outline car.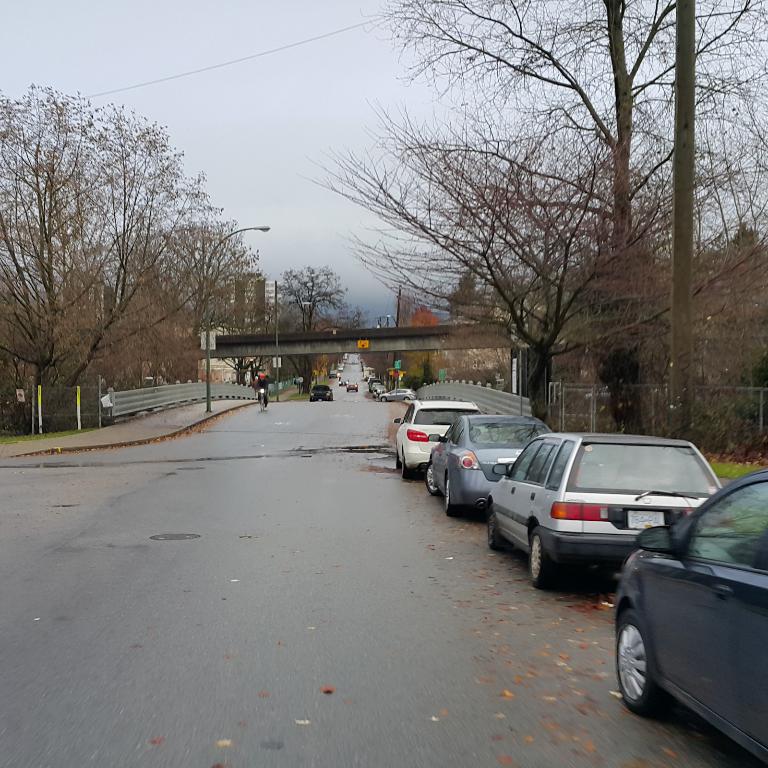
Outline: bbox=(308, 384, 333, 405).
